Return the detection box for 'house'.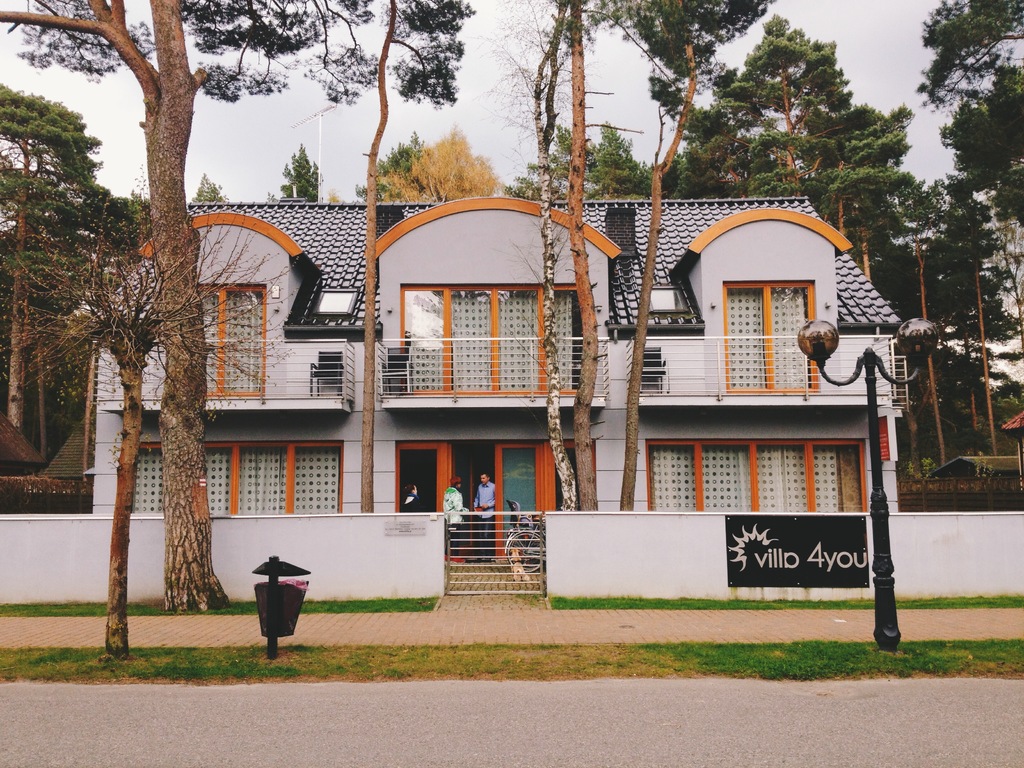
l=87, t=191, r=904, b=563.
